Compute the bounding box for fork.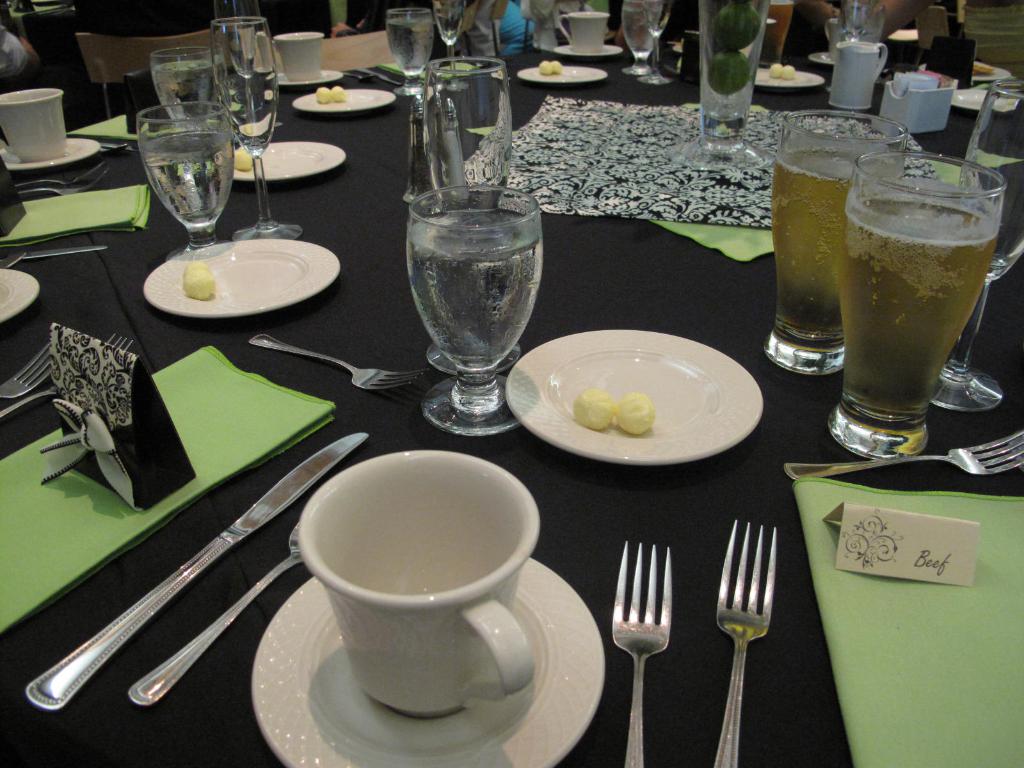
region(13, 161, 104, 188).
